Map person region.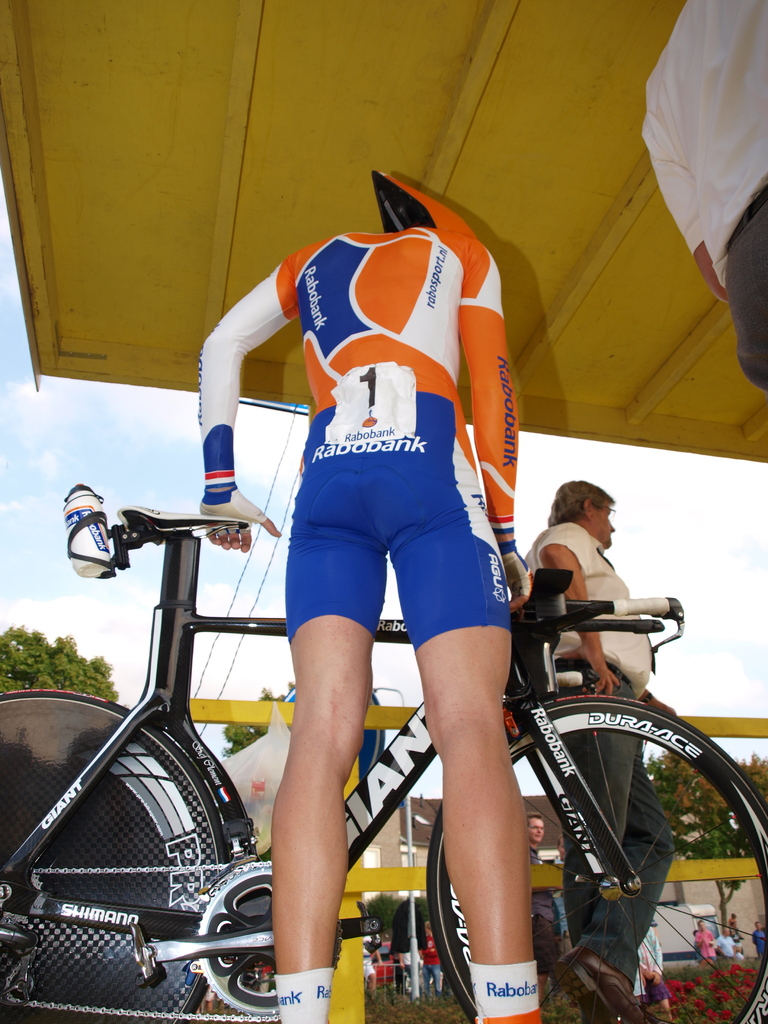
Mapped to x1=693, y1=914, x2=719, y2=972.
